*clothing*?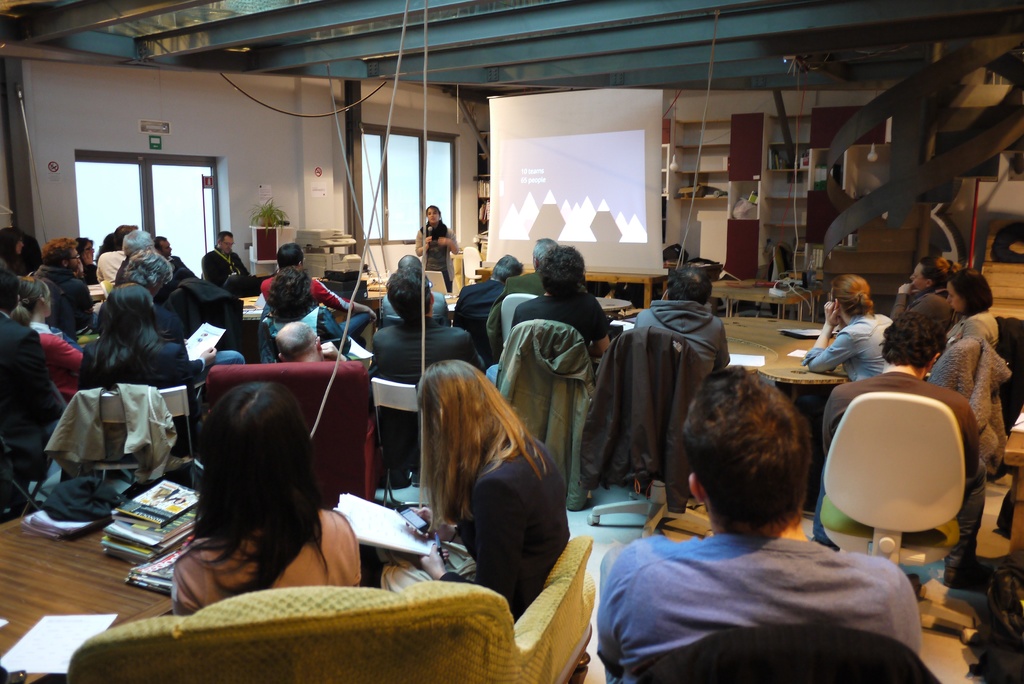
BBox(888, 286, 952, 330)
